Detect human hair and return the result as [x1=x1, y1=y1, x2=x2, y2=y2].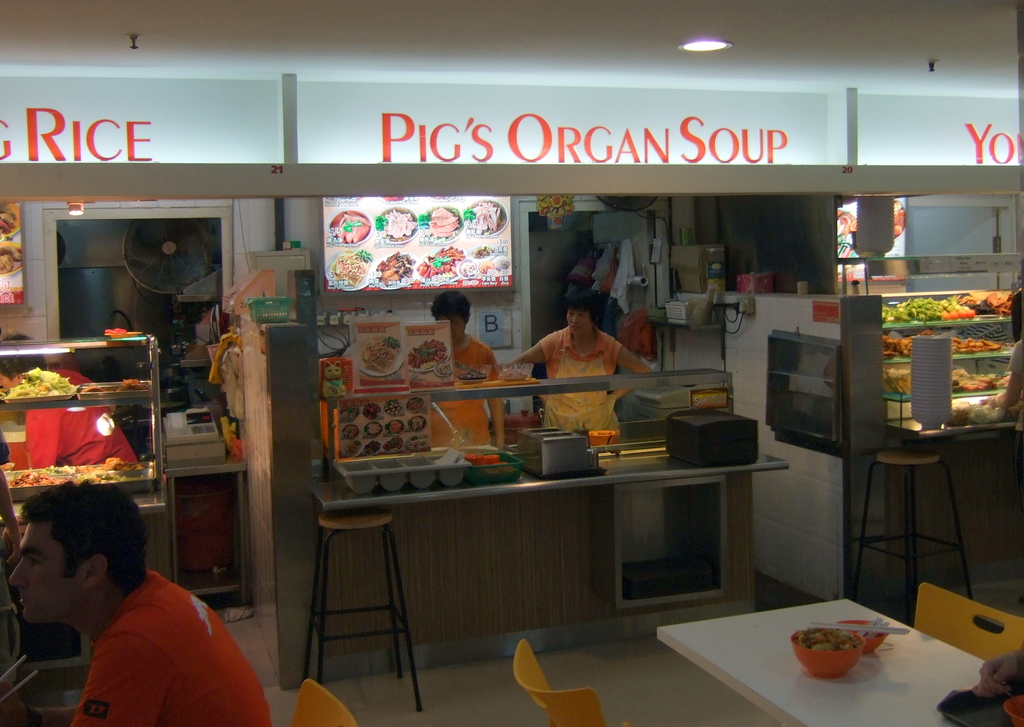
[x1=428, y1=286, x2=470, y2=321].
